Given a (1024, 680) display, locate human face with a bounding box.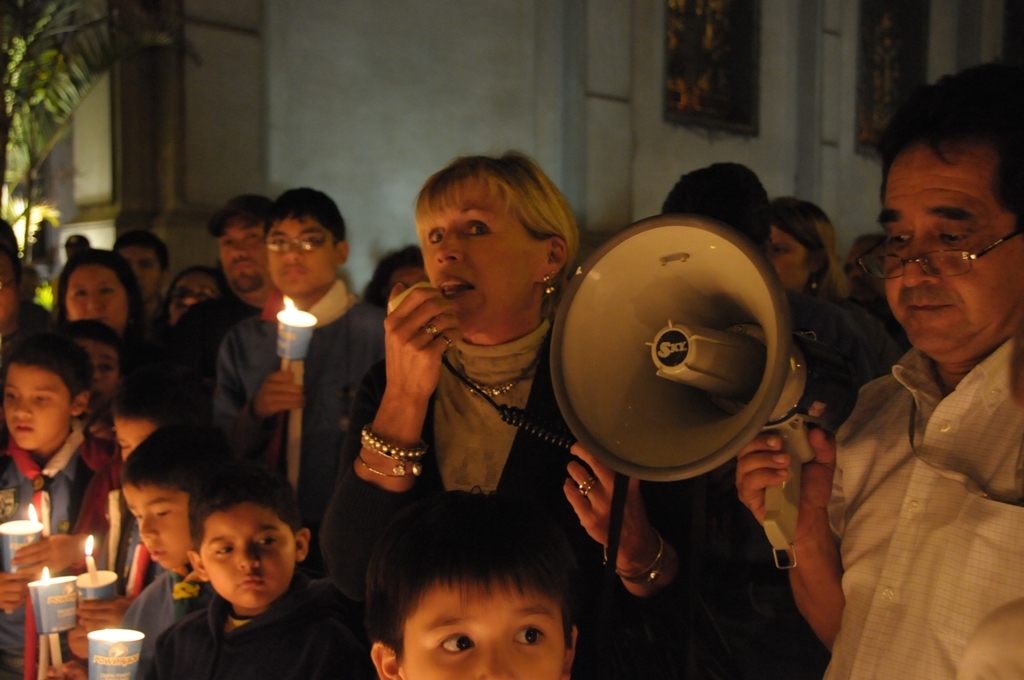
Located: {"x1": 100, "y1": 416, "x2": 162, "y2": 454}.
